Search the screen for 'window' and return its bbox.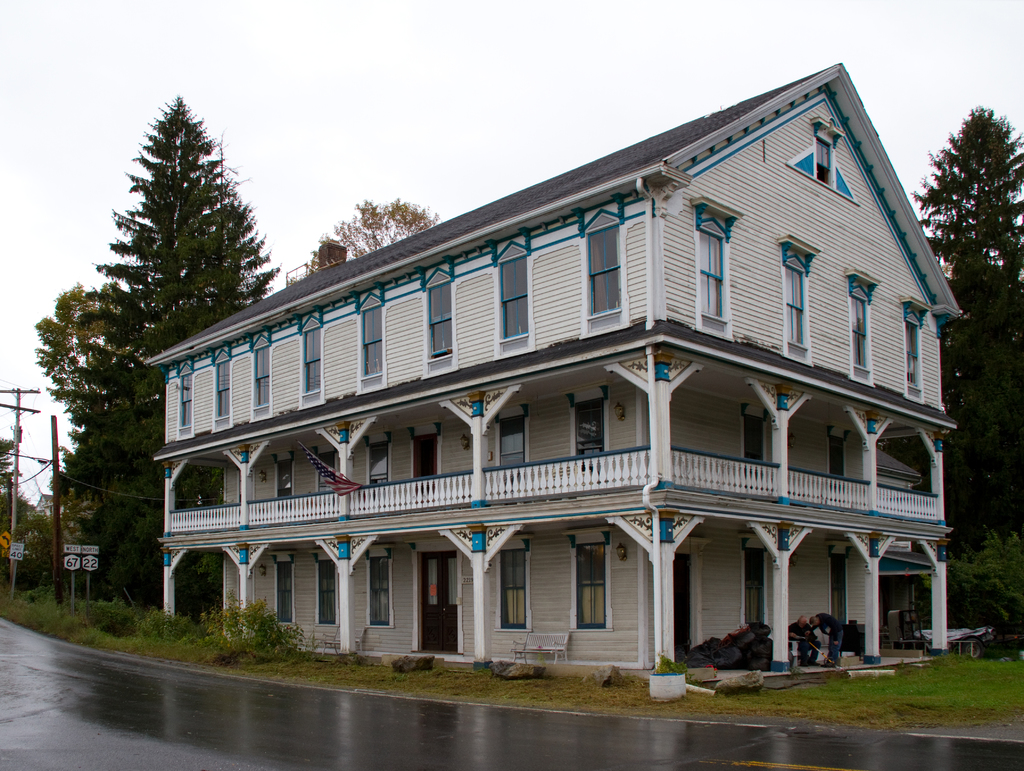
Found: 367,555,386,627.
